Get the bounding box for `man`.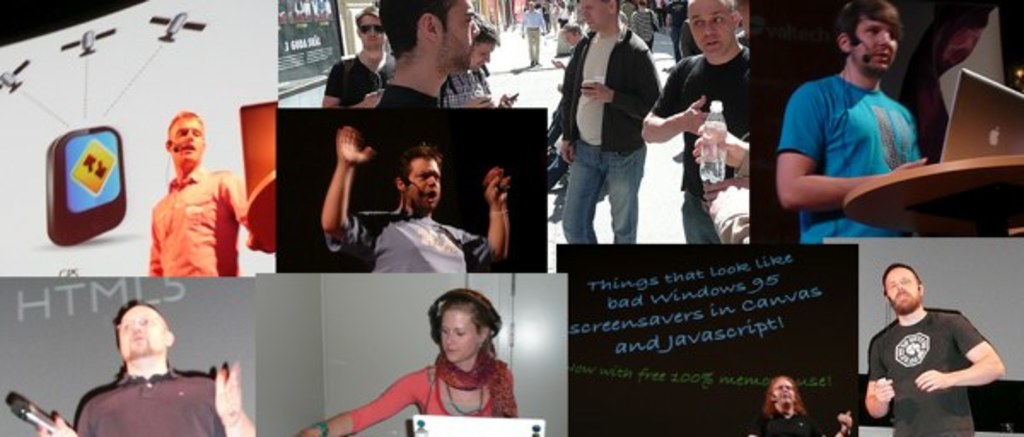
box(319, 123, 519, 273).
